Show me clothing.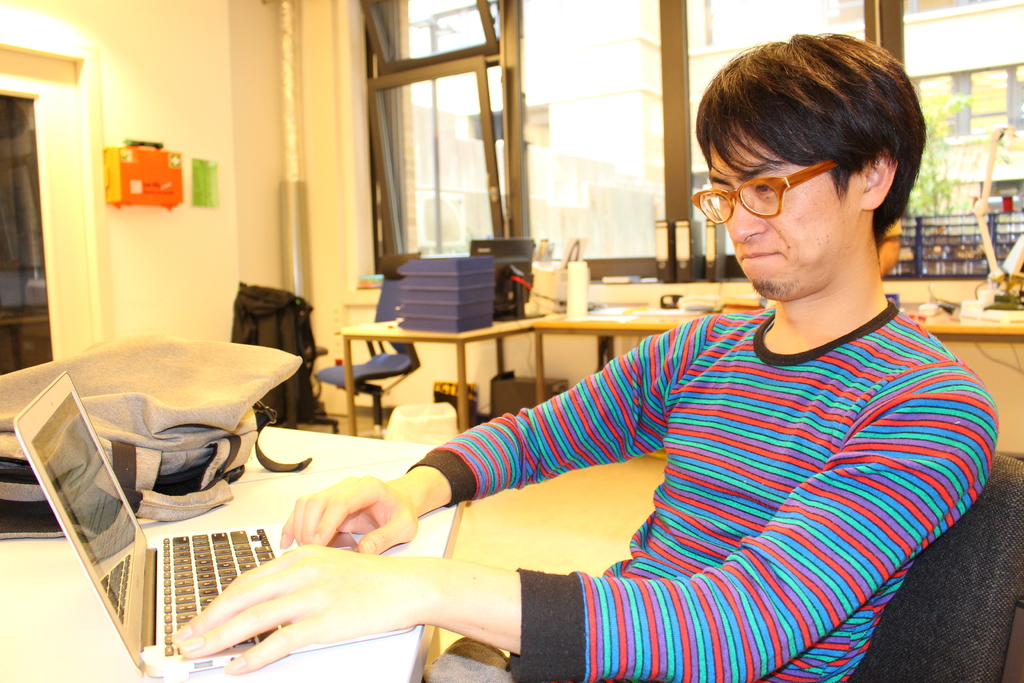
clothing is here: x1=406 y1=258 x2=1007 y2=665.
